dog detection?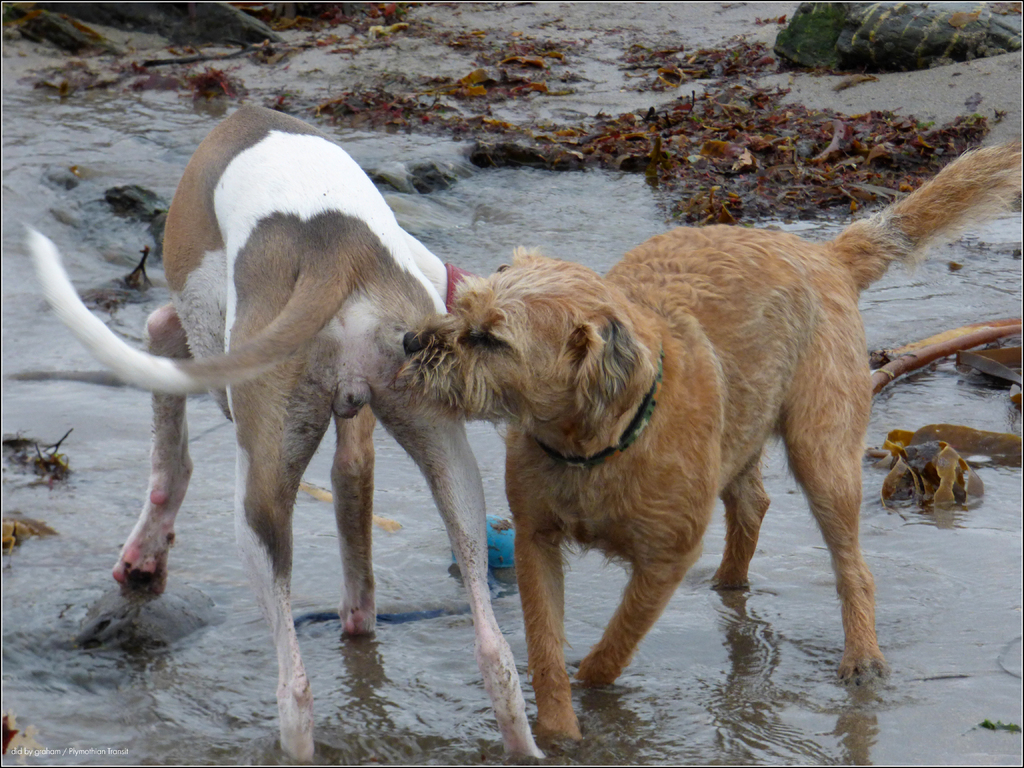
bbox=(24, 104, 545, 761)
